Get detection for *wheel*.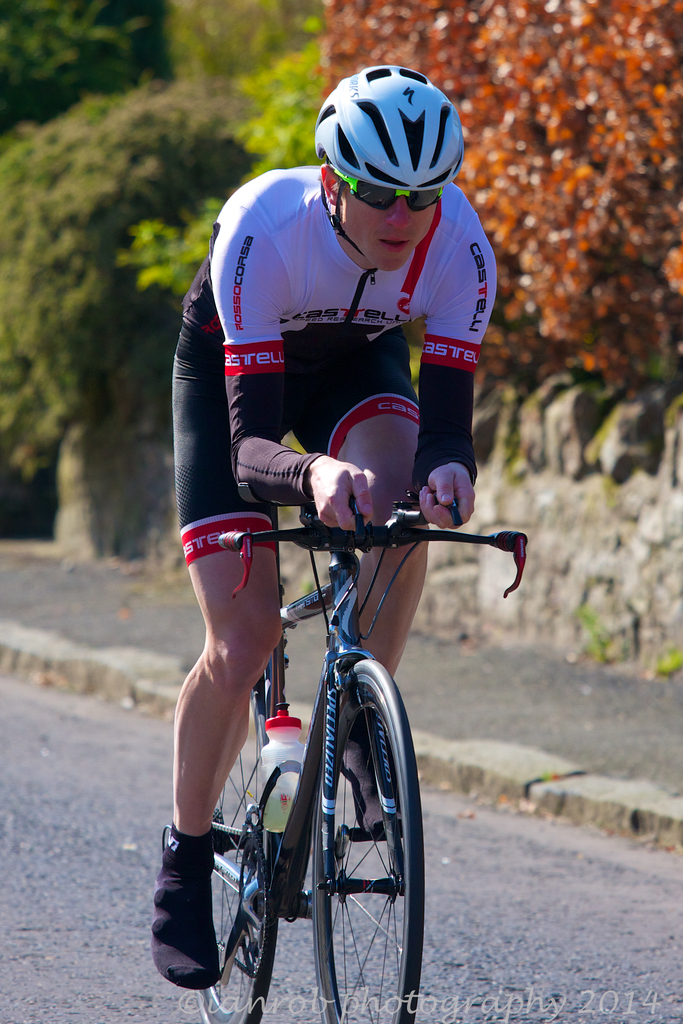
Detection: x1=192, y1=669, x2=279, y2=1023.
